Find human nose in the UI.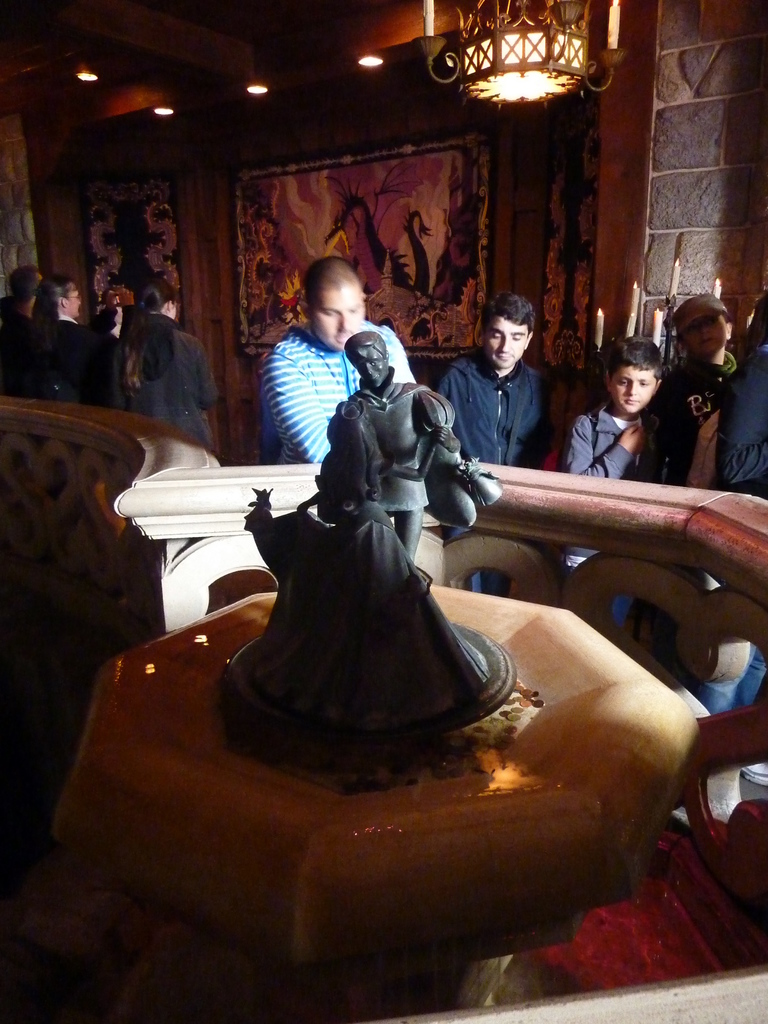
UI element at <box>338,314,350,330</box>.
